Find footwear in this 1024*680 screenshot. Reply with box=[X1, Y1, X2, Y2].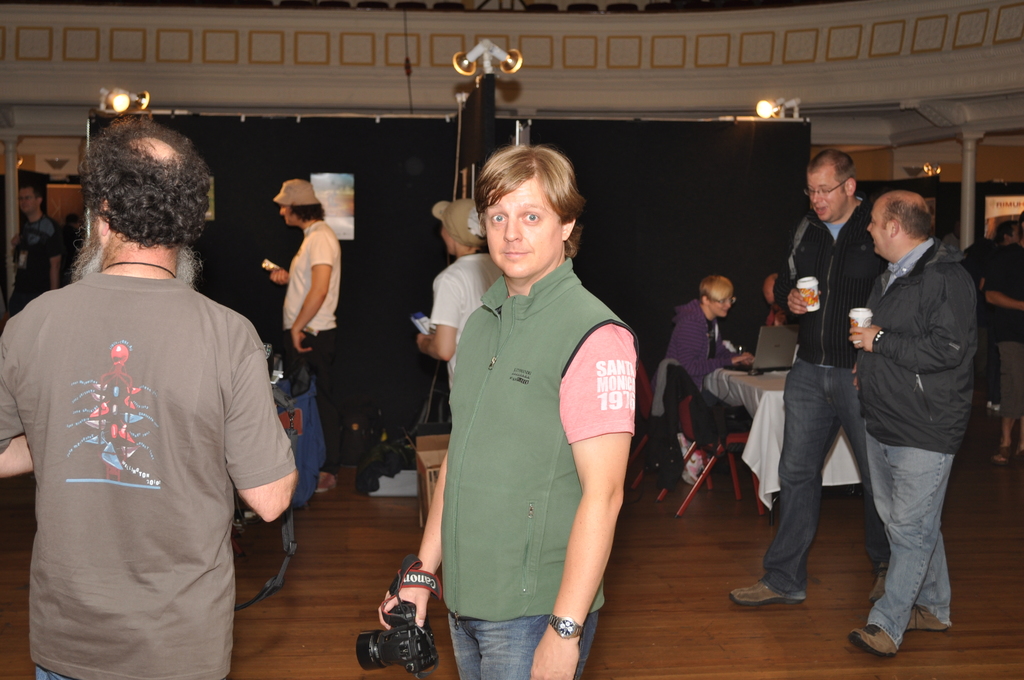
box=[867, 560, 892, 607].
